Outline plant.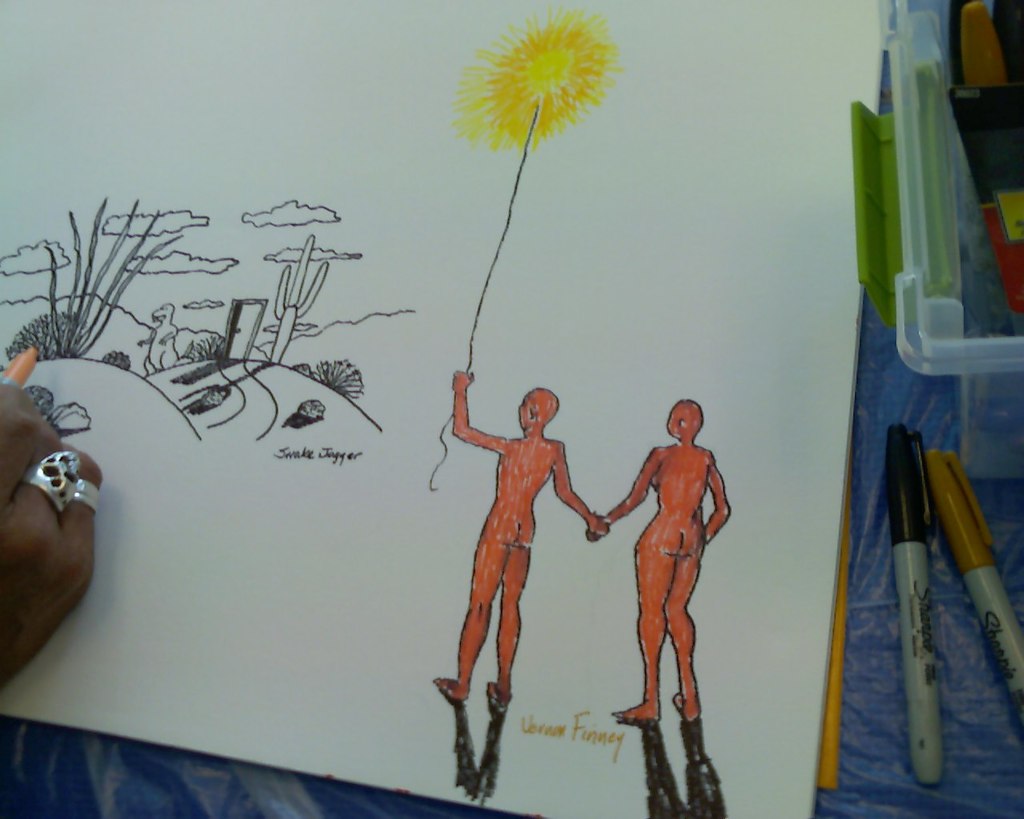
Outline: (190, 384, 238, 418).
